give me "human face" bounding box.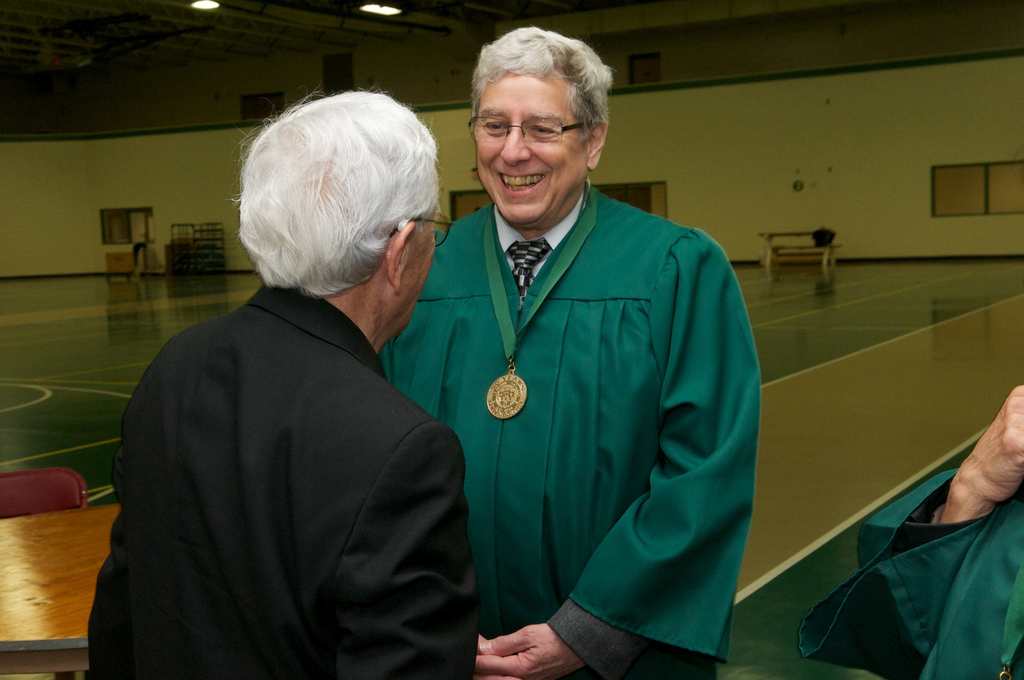
(x1=405, y1=203, x2=436, y2=329).
